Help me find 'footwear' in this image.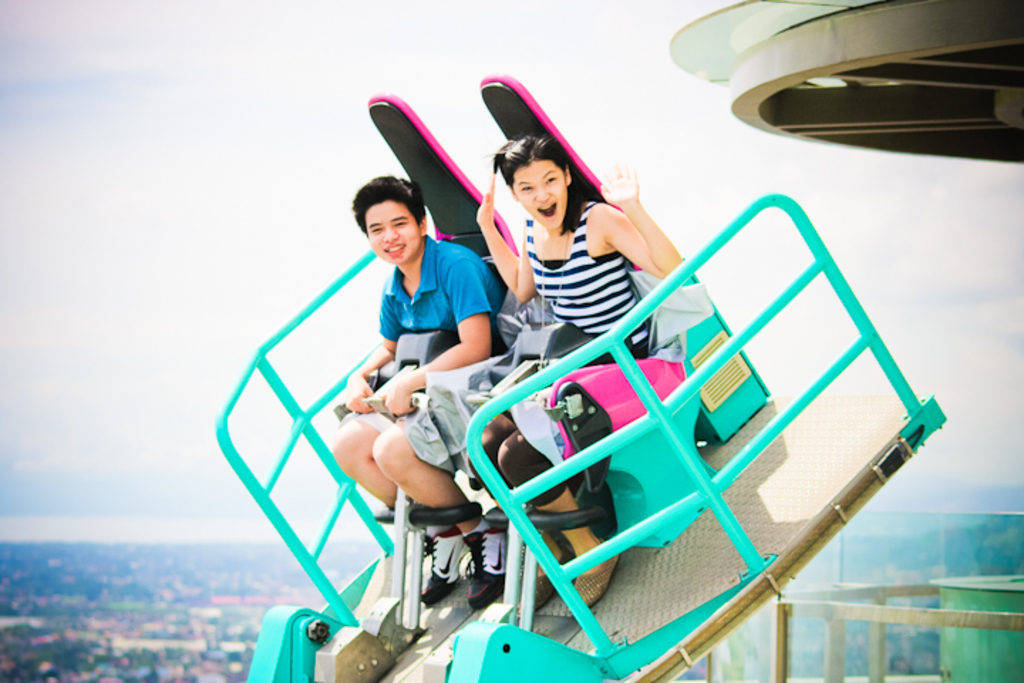
Found it: (x1=418, y1=525, x2=472, y2=600).
